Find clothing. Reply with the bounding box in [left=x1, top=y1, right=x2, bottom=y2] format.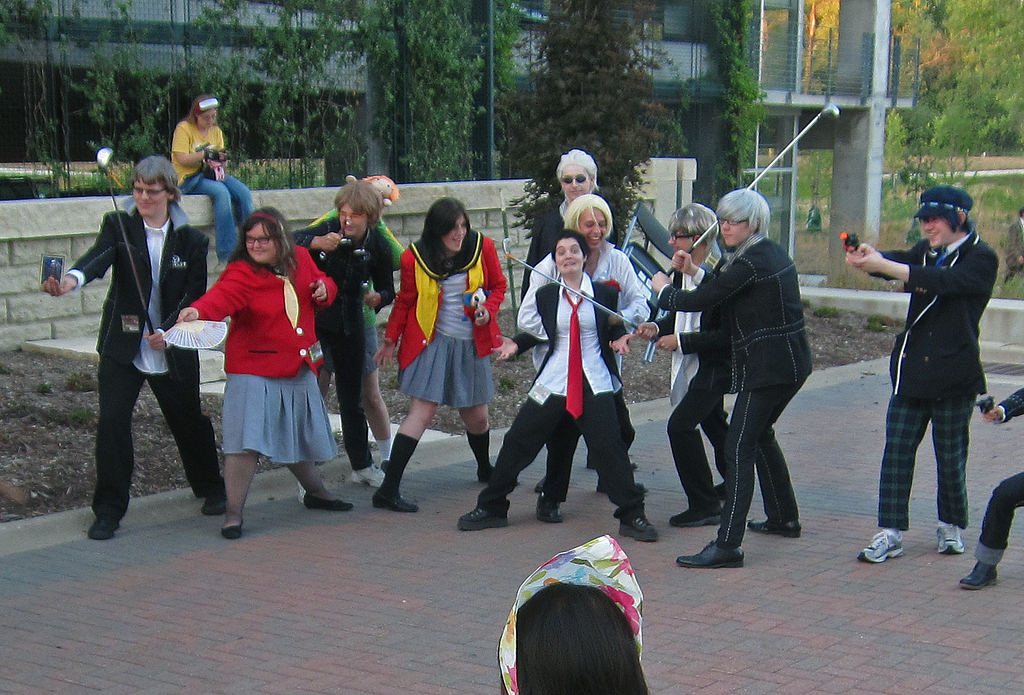
[left=652, top=253, right=738, bottom=518].
